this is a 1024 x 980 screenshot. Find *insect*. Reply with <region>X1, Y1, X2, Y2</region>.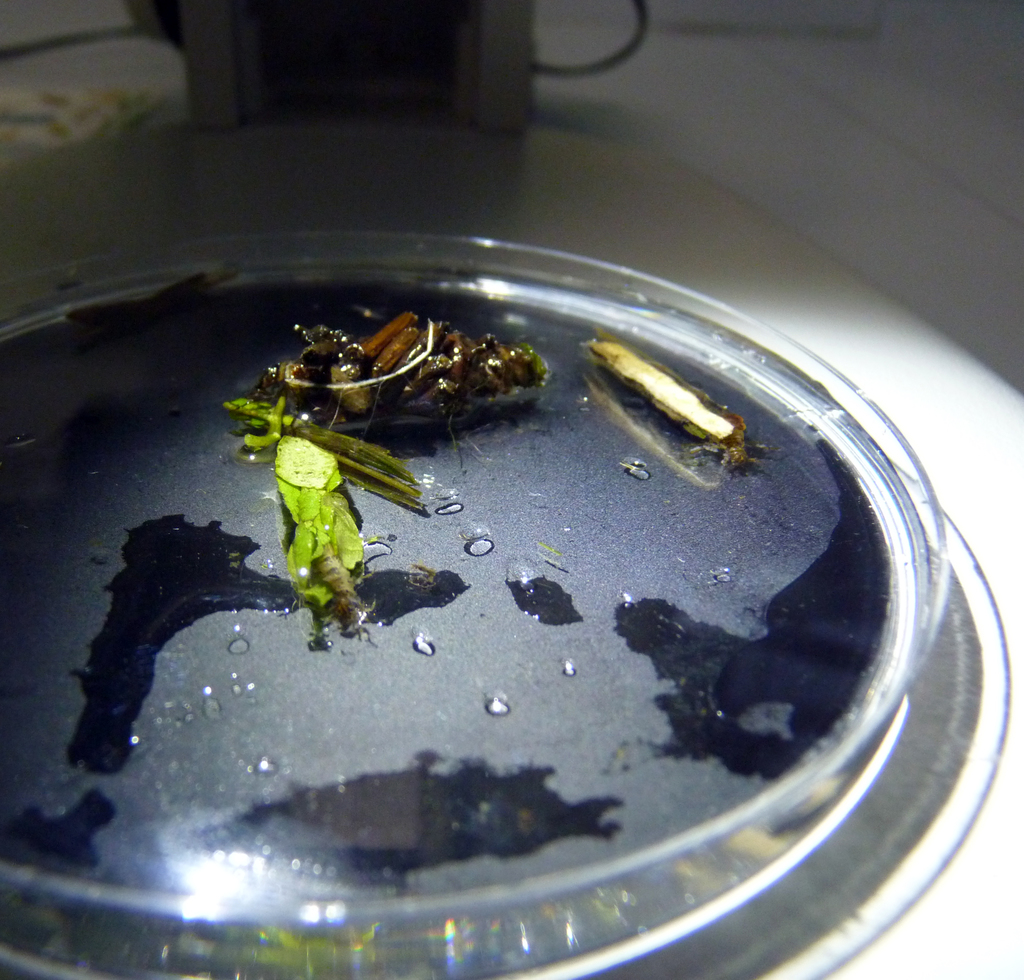
<region>275, 307, 559, 486</region>.
